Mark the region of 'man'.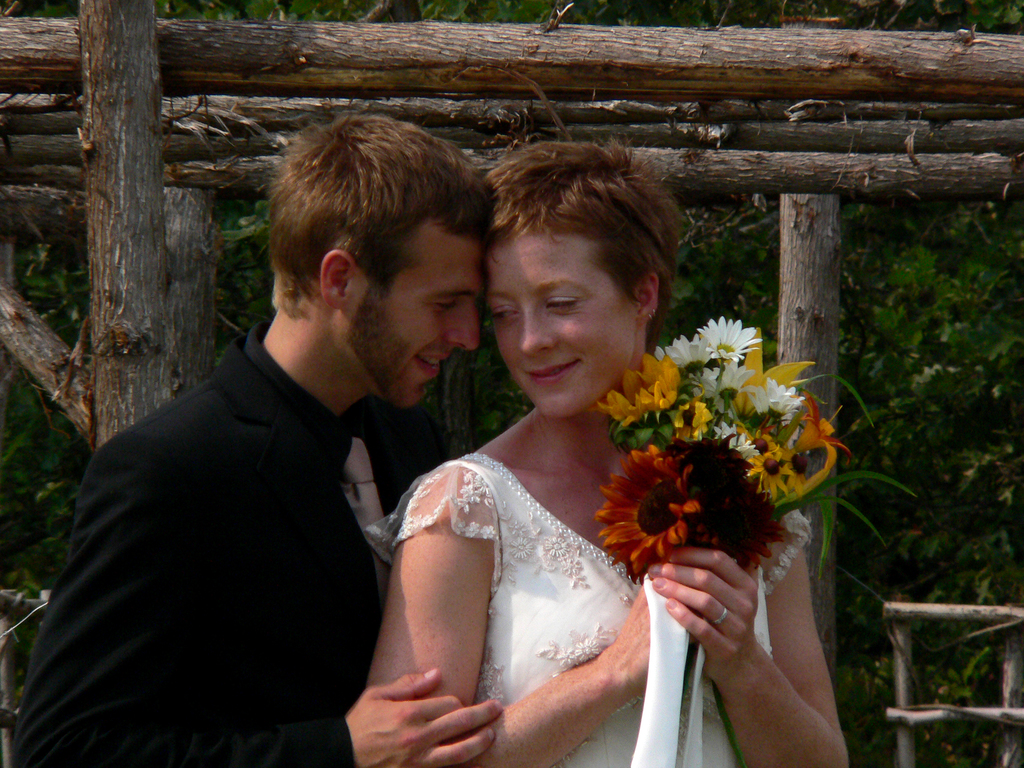
Region: 5/108/495/767.
